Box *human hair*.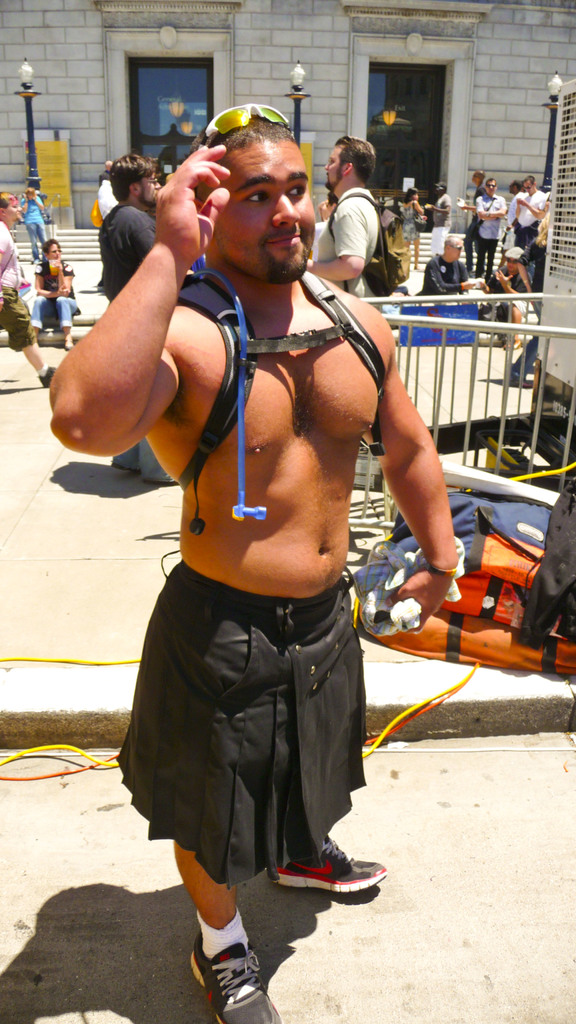
327,125,378,183.
